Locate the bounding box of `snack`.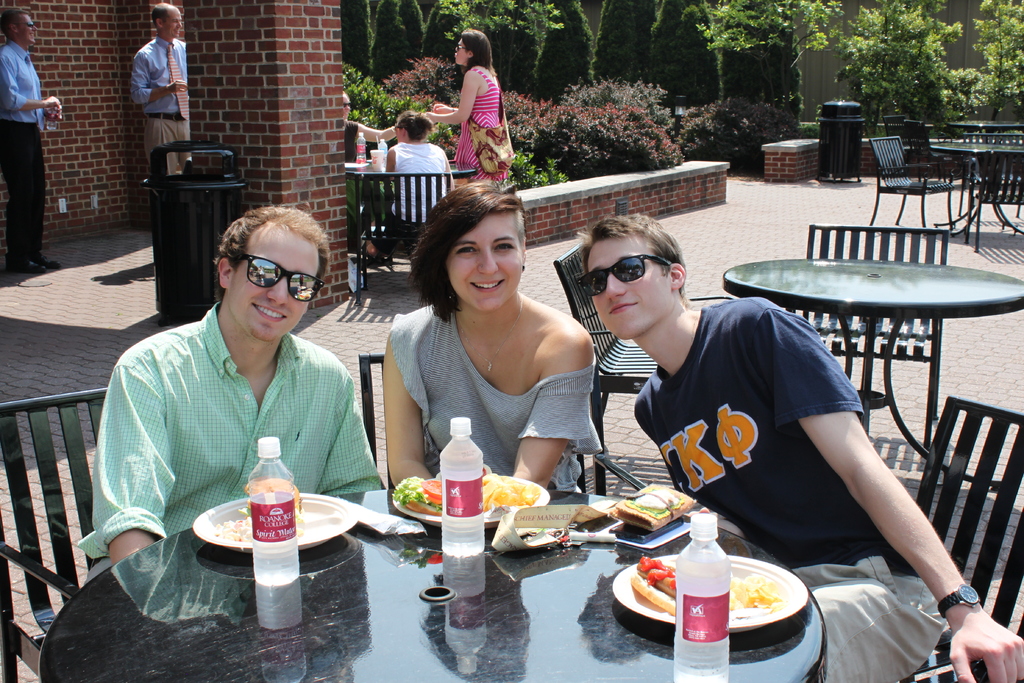
Bounding box: {"x1": 613, "y1": 564, "x2": 699, "y2": 647}.
